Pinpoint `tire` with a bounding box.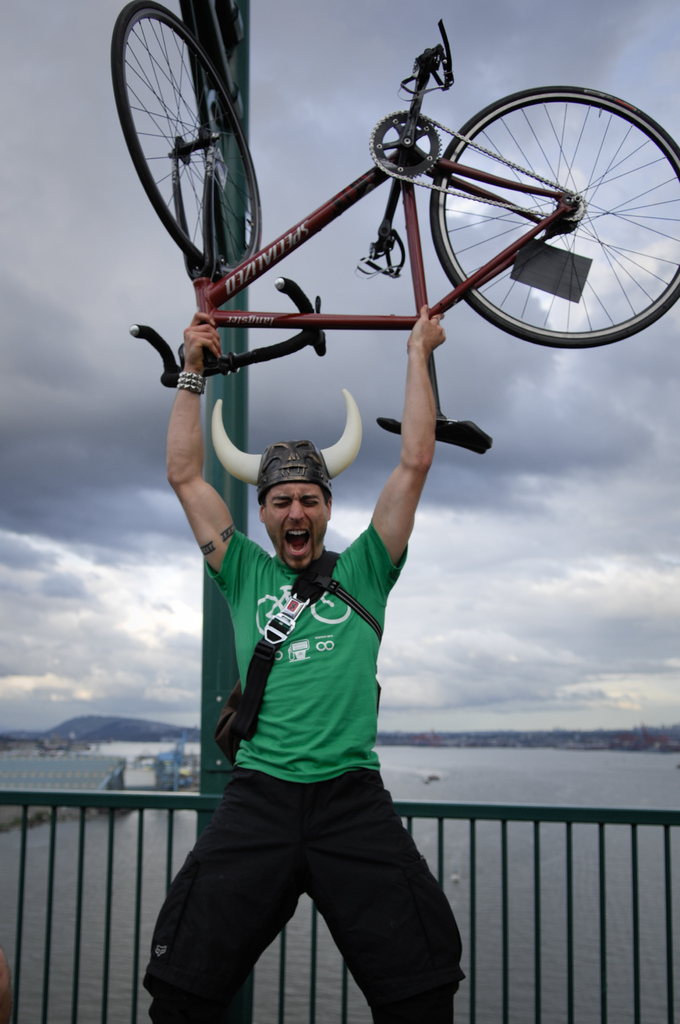
crop(423, 87, 679, 349).
